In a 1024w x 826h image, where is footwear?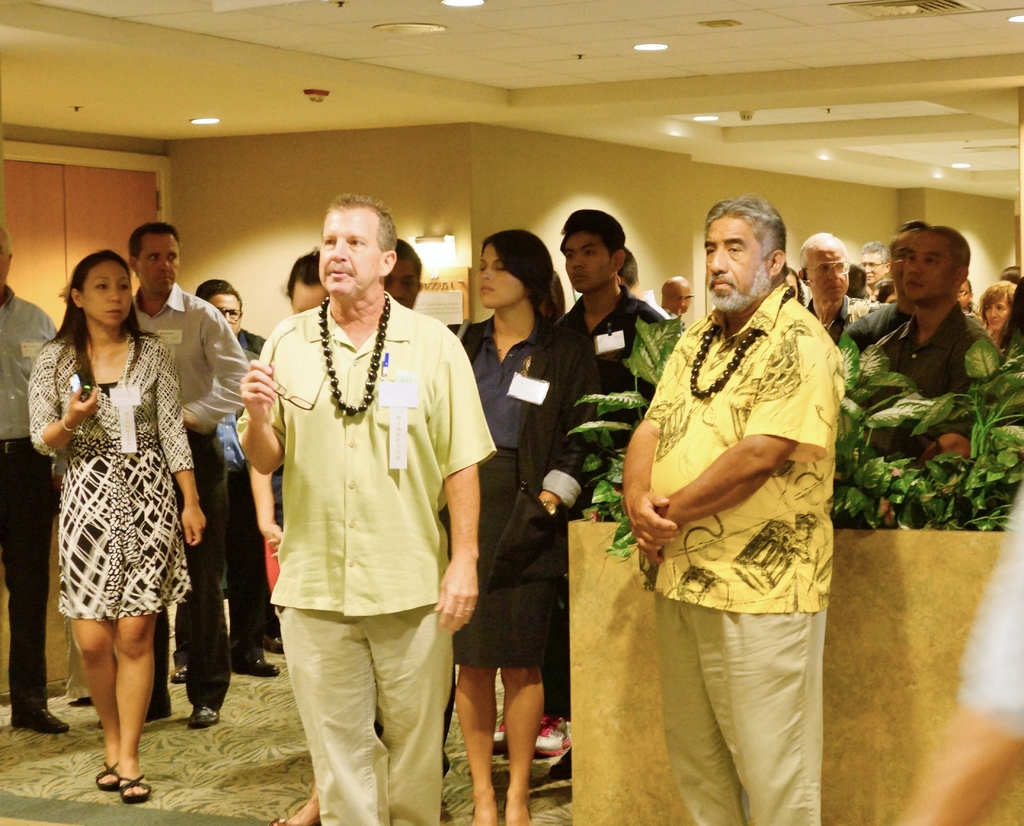
(10,710,69,734).
